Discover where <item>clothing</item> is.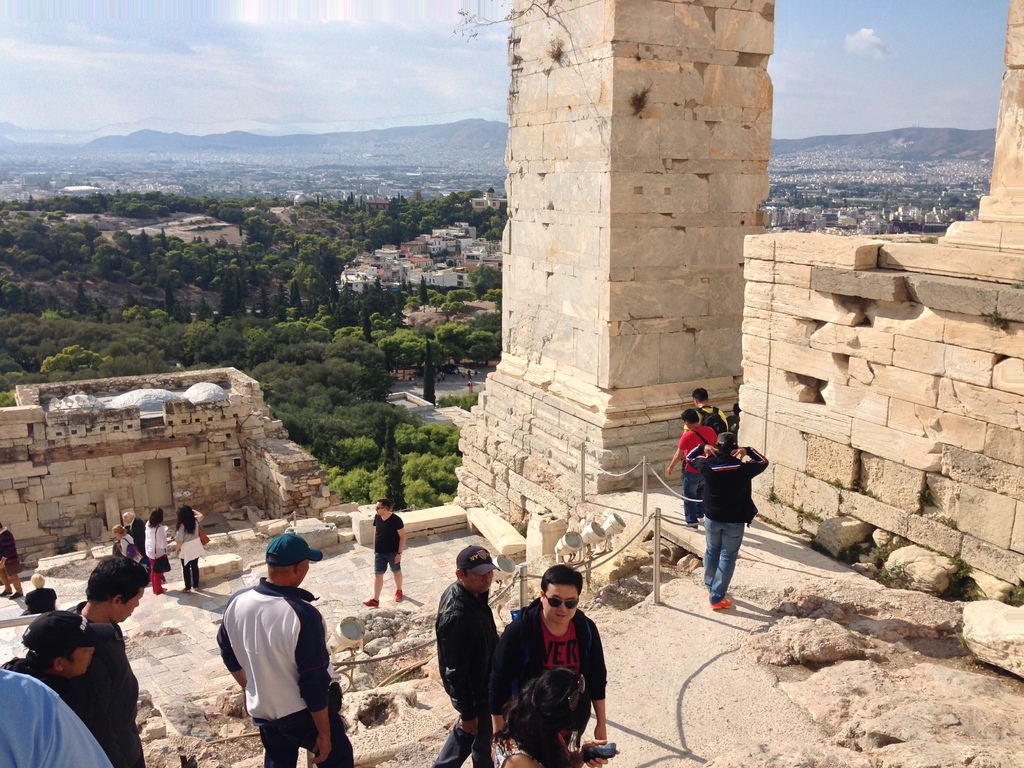
Discovered at x1=214, y1=577, x2=355, y2=767.
